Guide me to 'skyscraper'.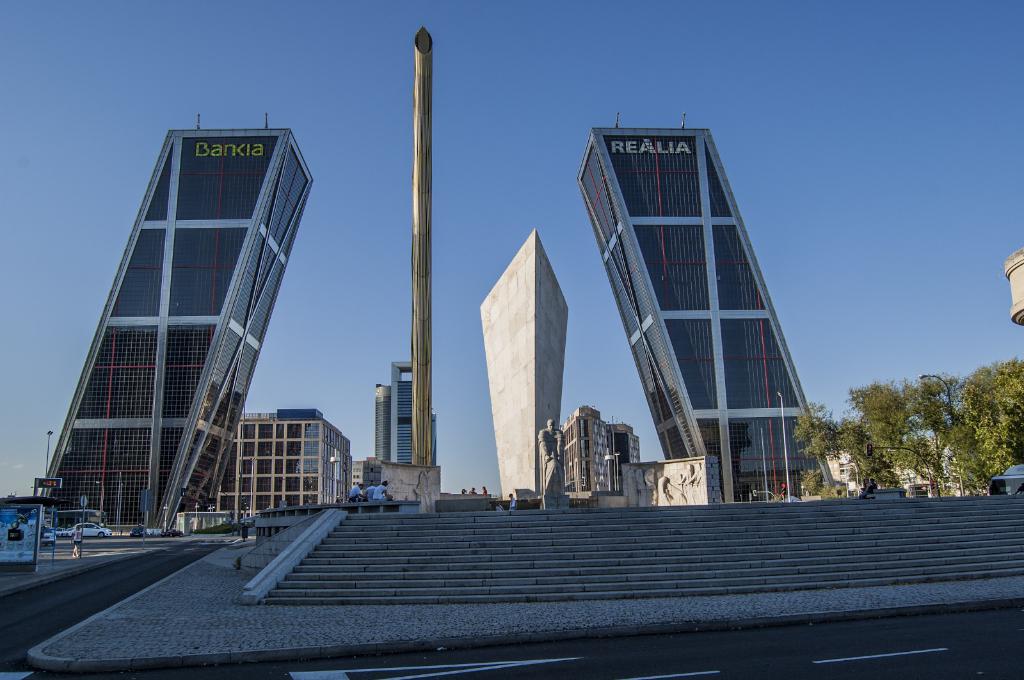
Guidance: BBox(575, 125, 835, 505).
